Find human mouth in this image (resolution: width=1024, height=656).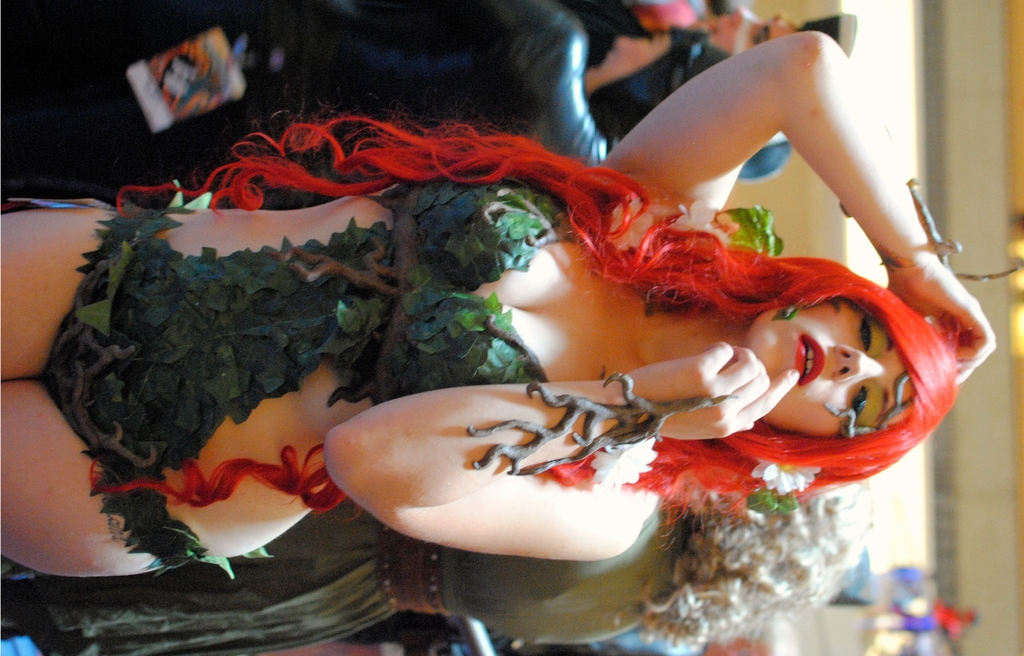
Rect(796, 333, 822, 382).
